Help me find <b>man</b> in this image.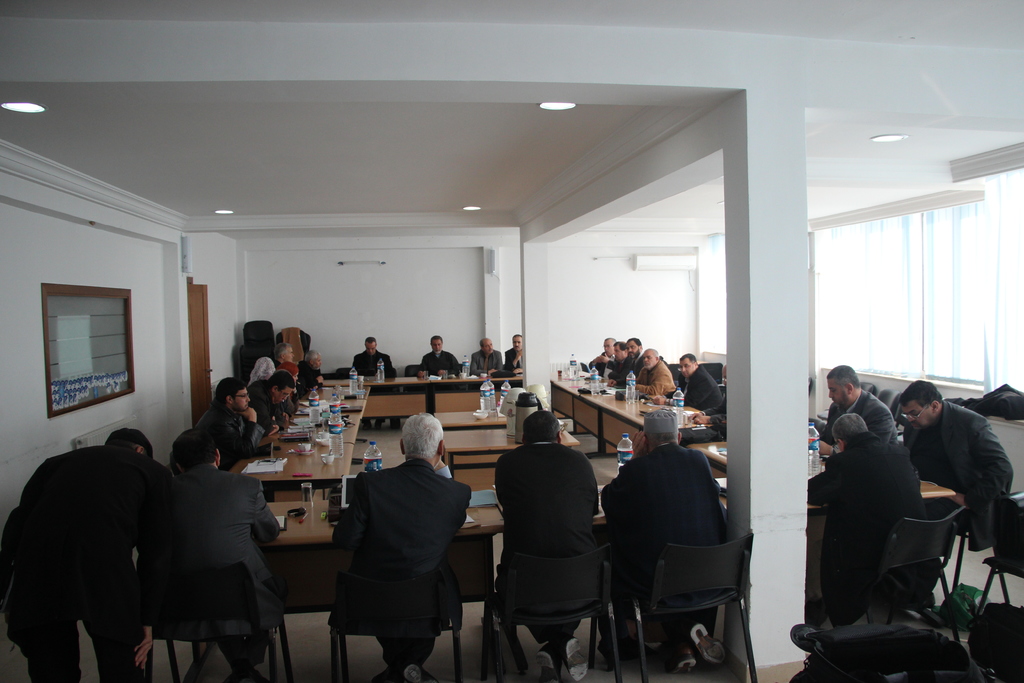
Found it: {"x1": 508, "y1": 334, "x2": 528, "y2": 375}.
